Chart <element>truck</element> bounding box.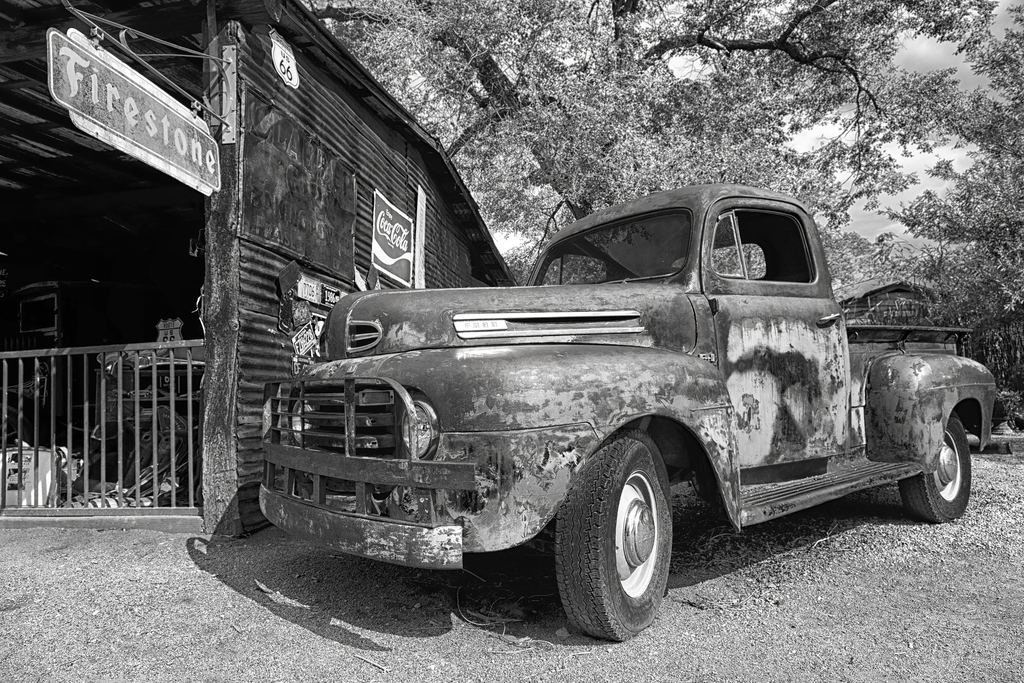
Charted: l=223, t=177, r=997, b=636.
